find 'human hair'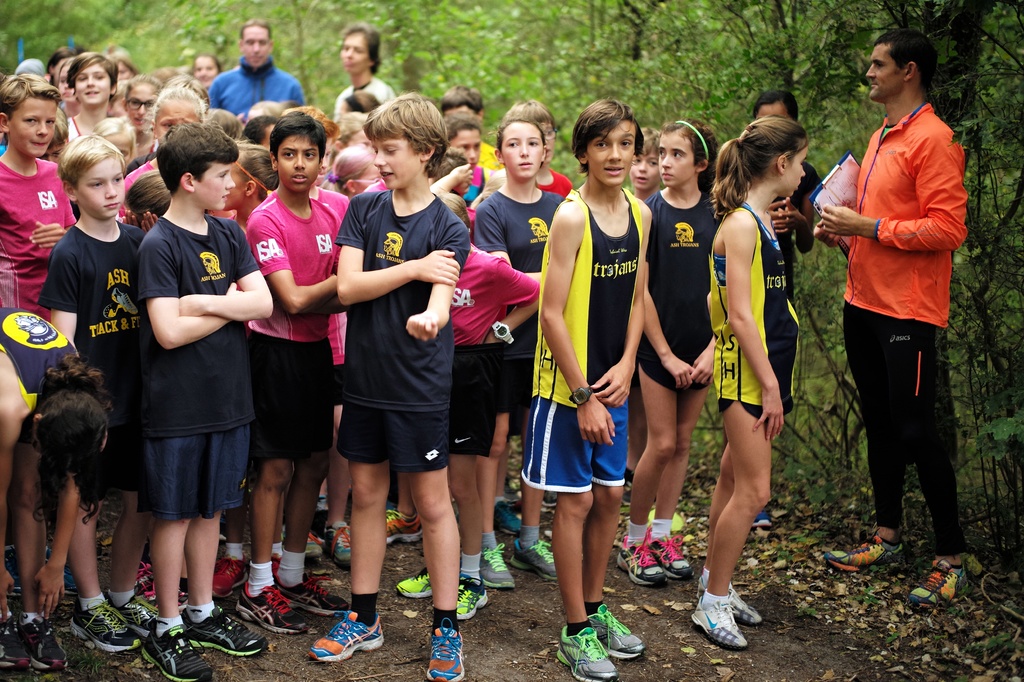
box=[504, 99, 552, 131]
